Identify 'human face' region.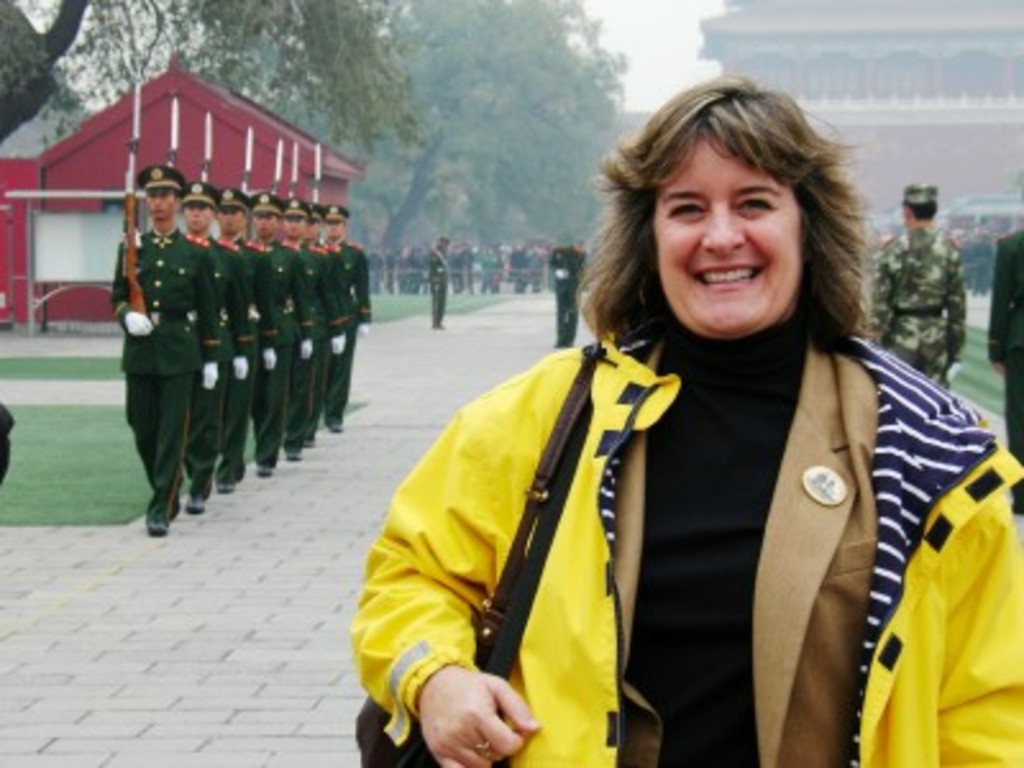
Region: detection(143, 179, 179, 220).
